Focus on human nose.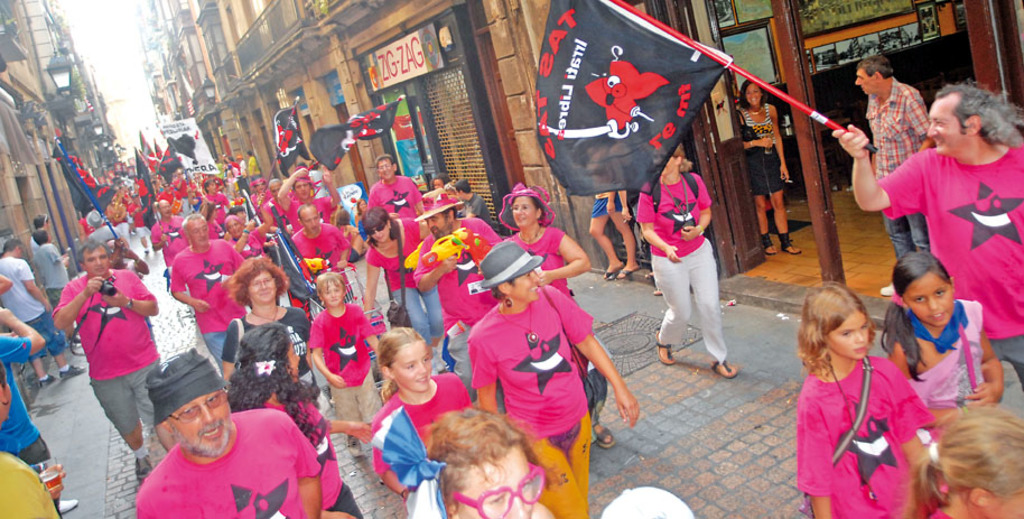
Focused at [516,206,527,219].
